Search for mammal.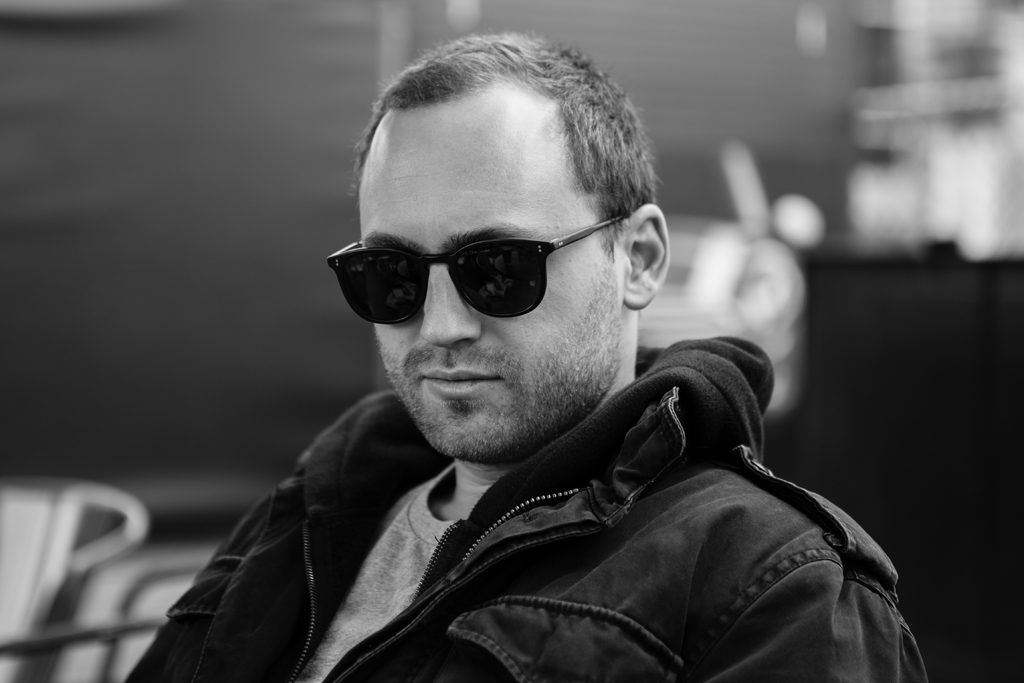
Found at x1=113, y1=81, x2=919, y2=682.
